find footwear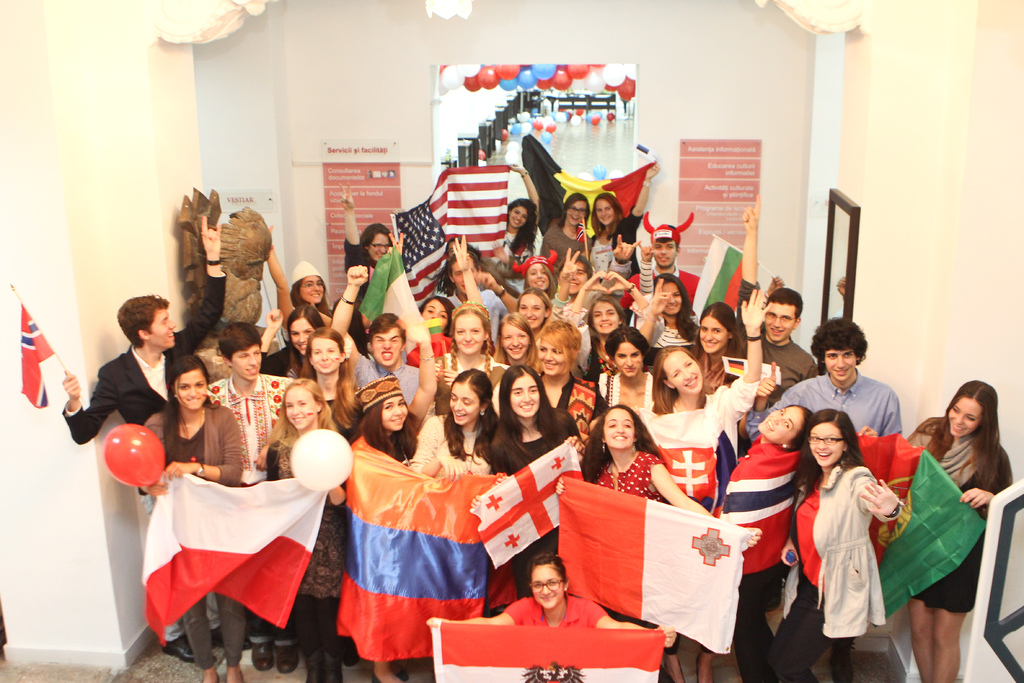
x1=212 y1=625 x2=253 y2=650
